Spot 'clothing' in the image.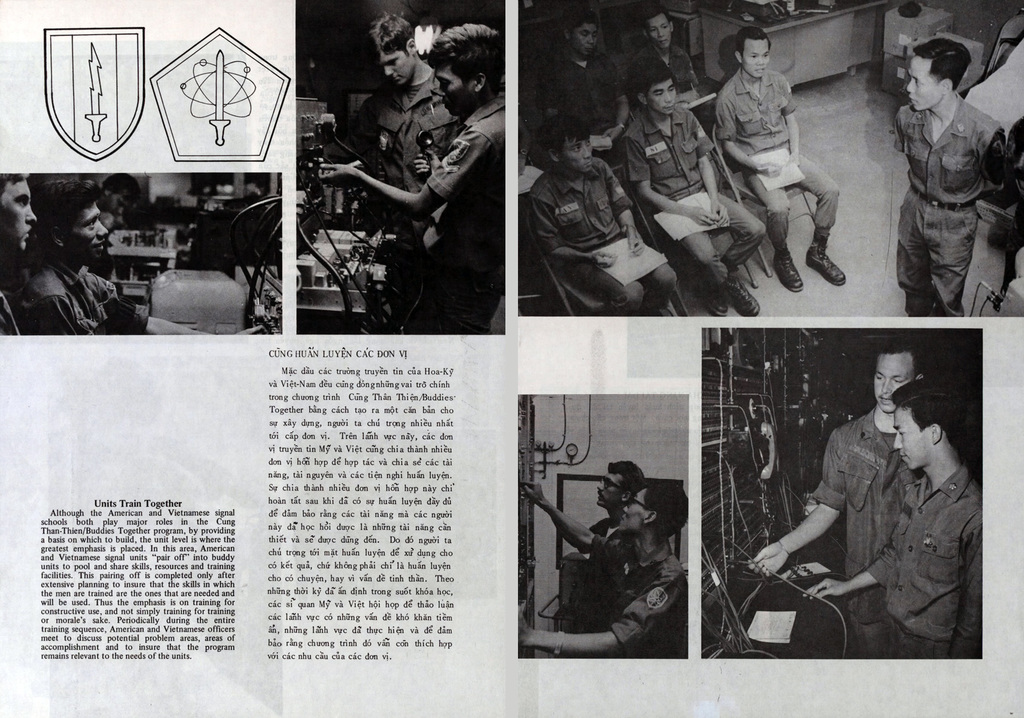
'clothing' found at bbox=(99, 213, 124, 243).
